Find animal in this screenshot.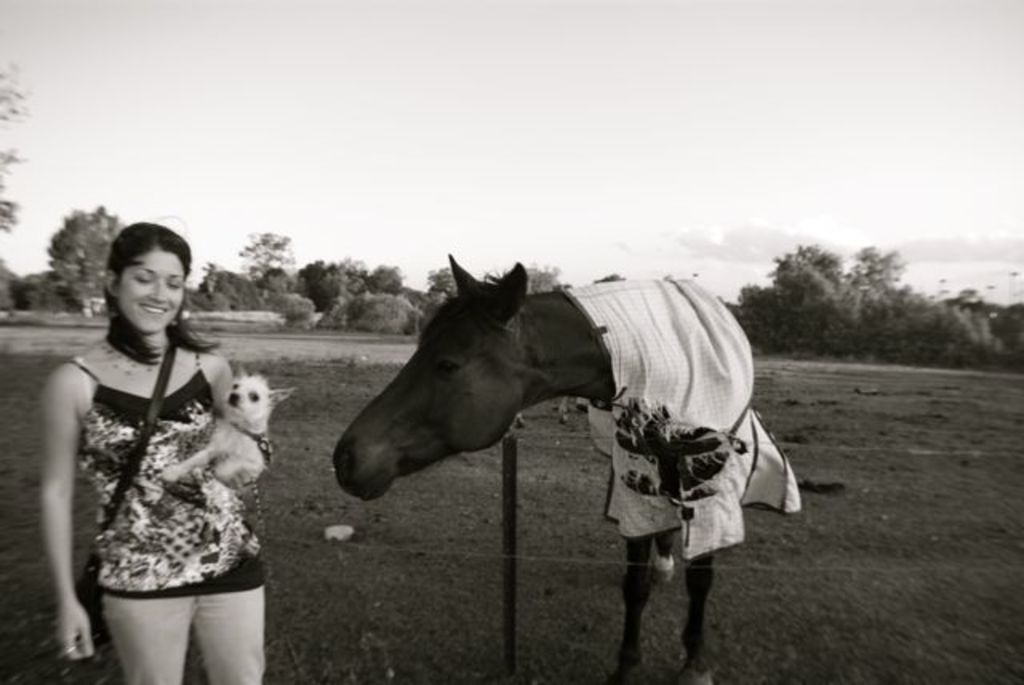
The bounding box for animal is left=333, top=250, right=802, bottom=683.
